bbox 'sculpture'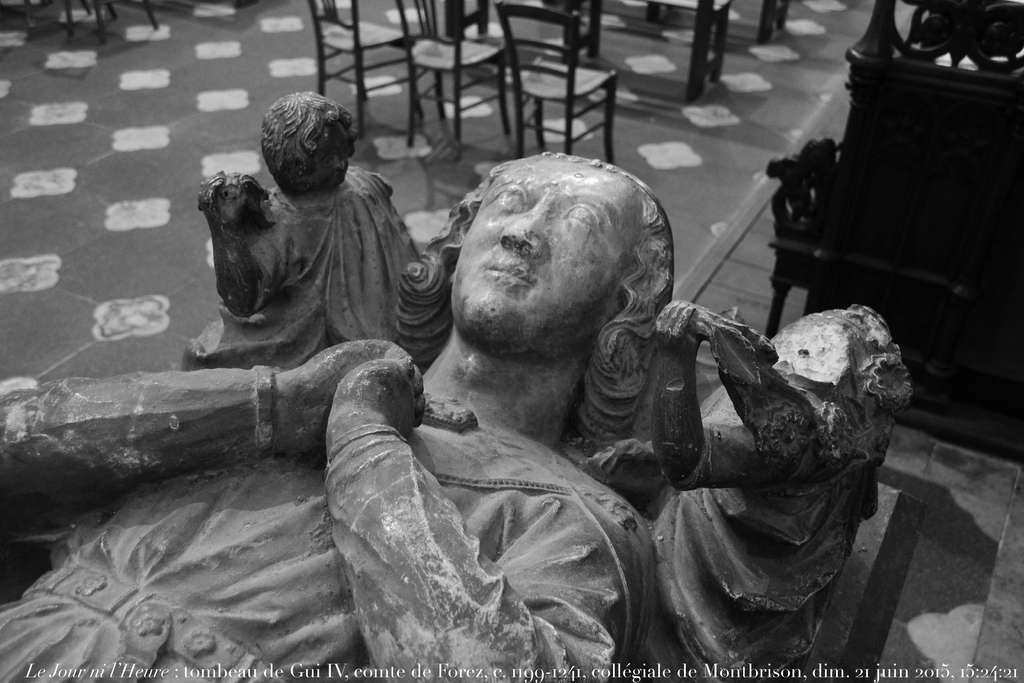
<box>0,87,918,682</box>
